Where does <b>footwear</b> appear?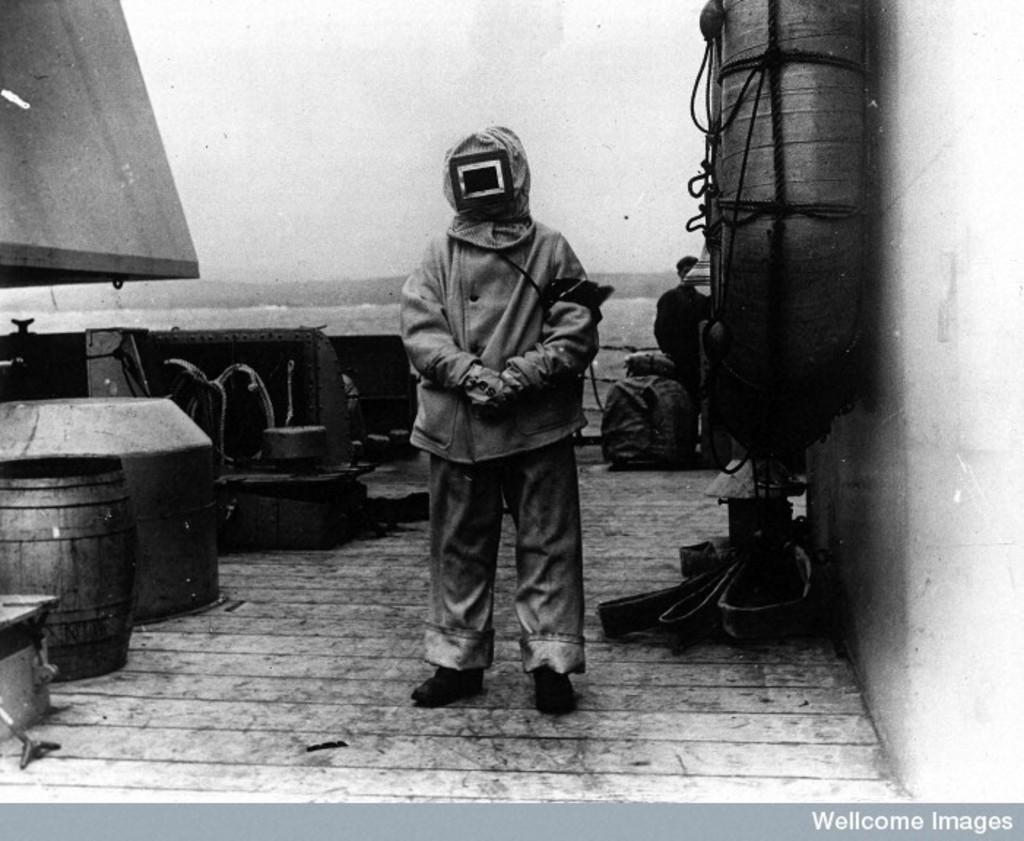
Appears at l=530, t=658, r=584, b=720.
